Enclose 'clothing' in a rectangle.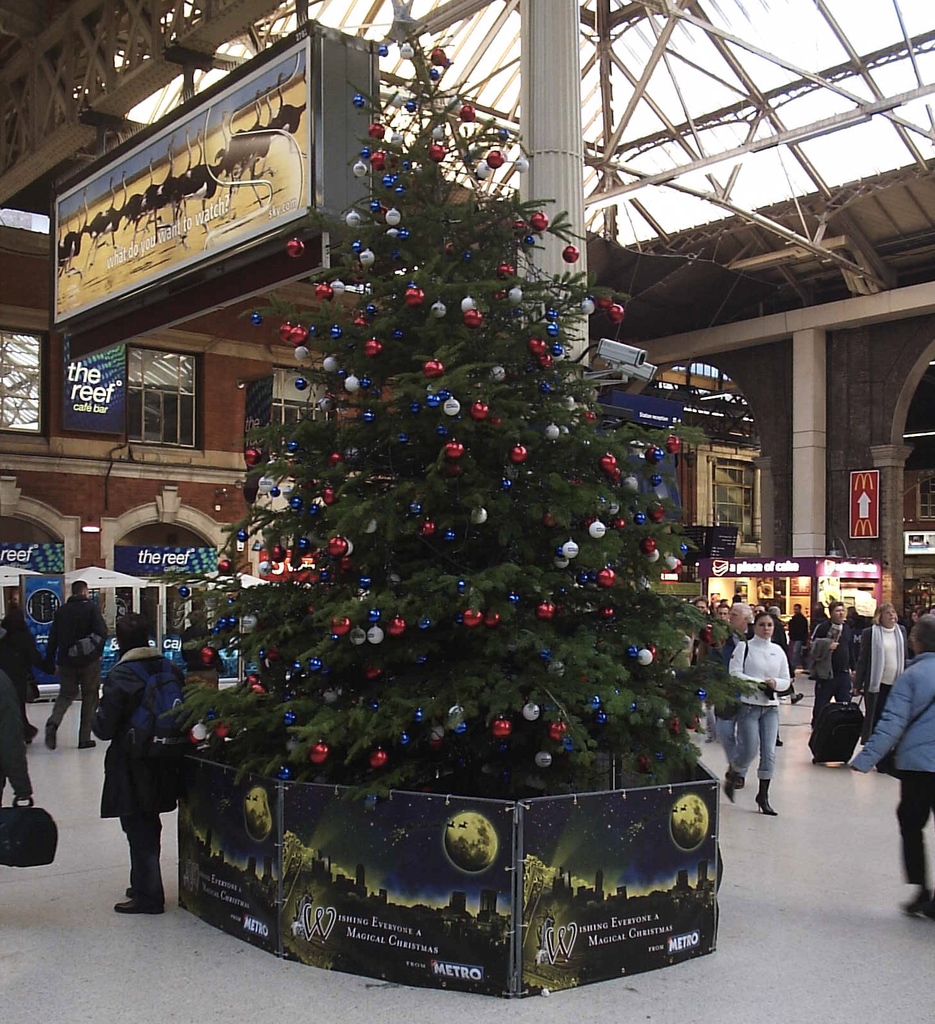
locate(850, 653, 934, 888).
